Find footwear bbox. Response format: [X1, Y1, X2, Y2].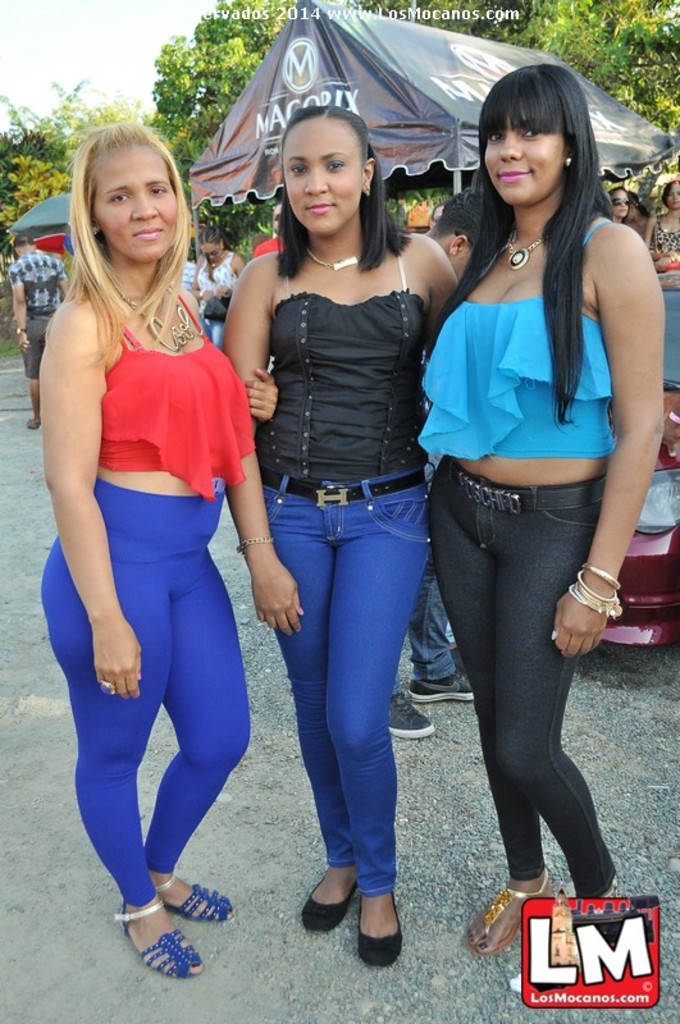
[407, 654, 479, 701].
